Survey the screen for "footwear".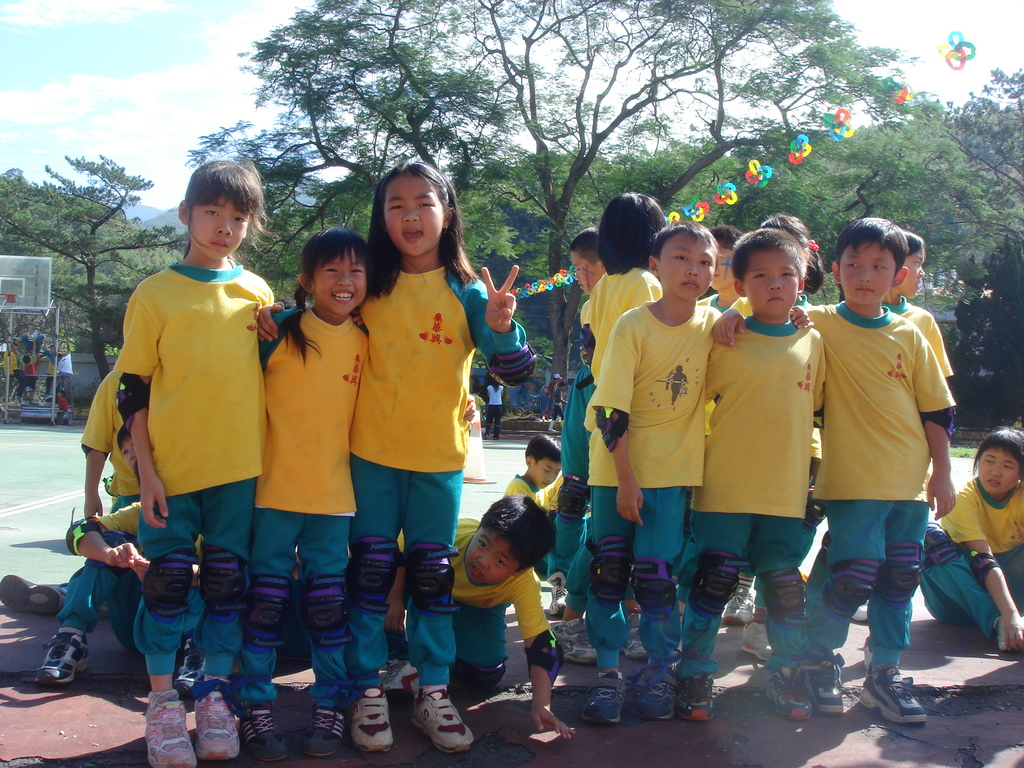
Survey found: box=[554, 616, 595, 665].
